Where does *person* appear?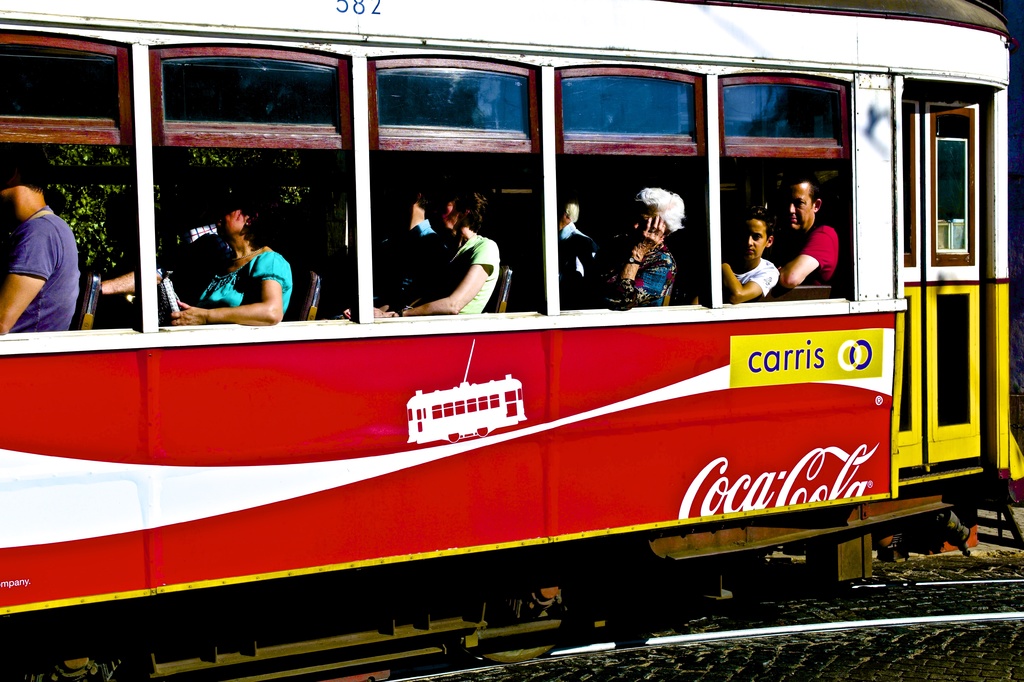
Appears at rect(1, 169, 89, 330).
